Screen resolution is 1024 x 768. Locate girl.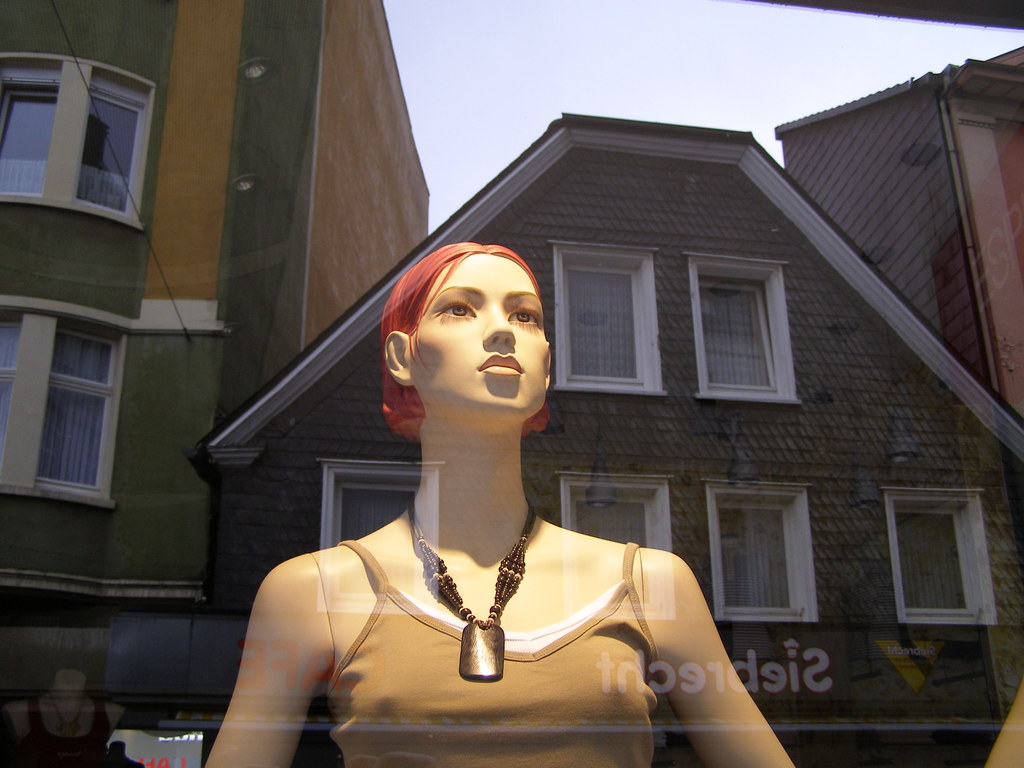
x1=205 y1=245 x2=796 y2=767.
